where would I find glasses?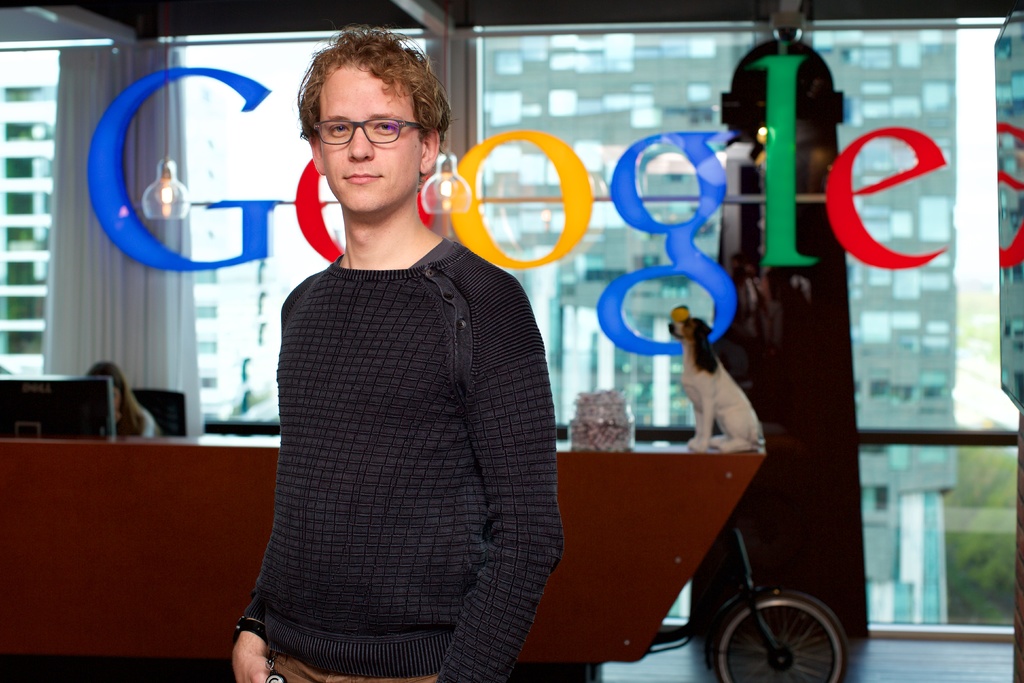
At box=[302, 104, 435, 144].
